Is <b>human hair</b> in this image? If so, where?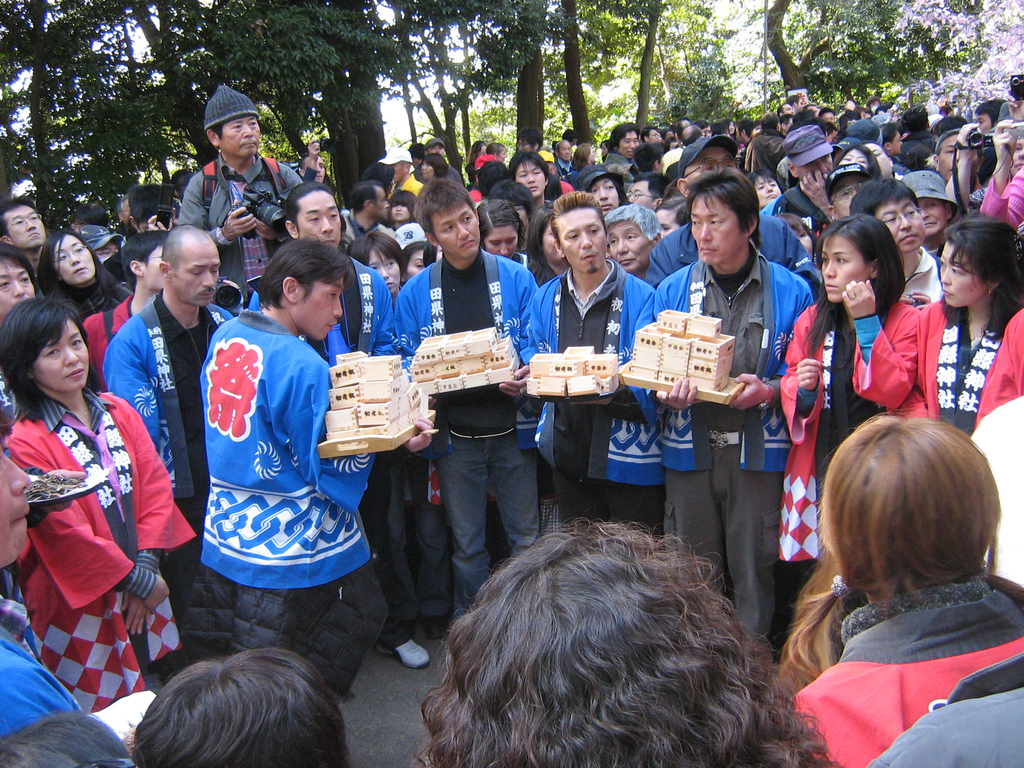
Yes, at [284, 181, 334, 234].
